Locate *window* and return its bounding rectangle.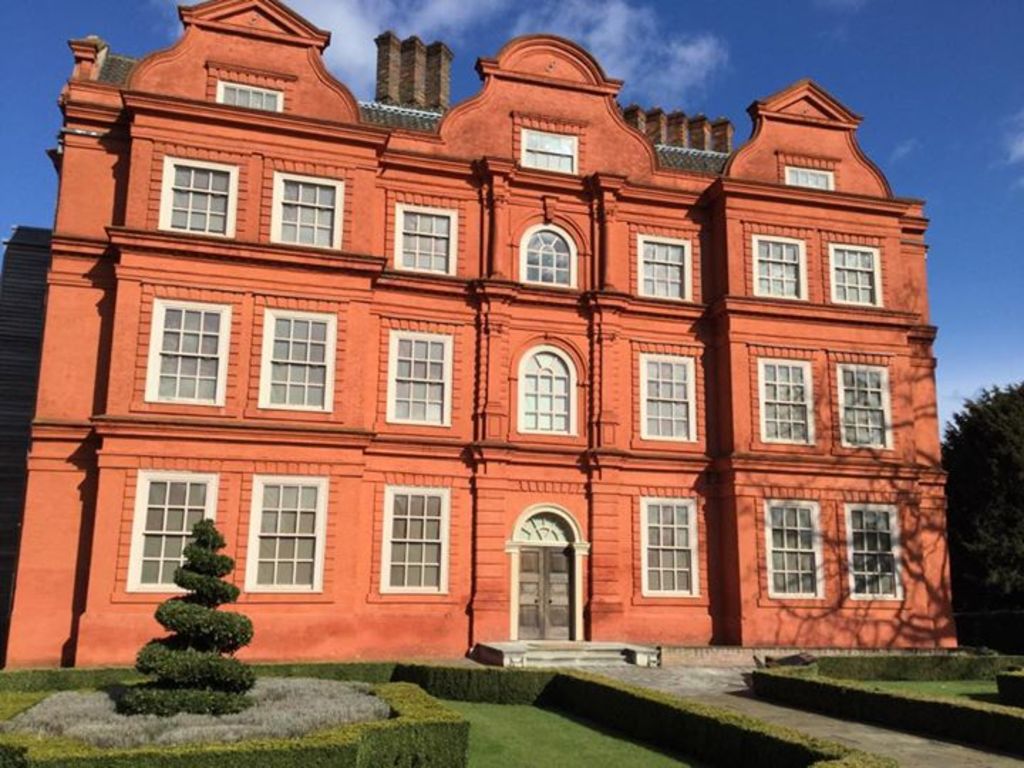
box(233, 472, 333, 592).
